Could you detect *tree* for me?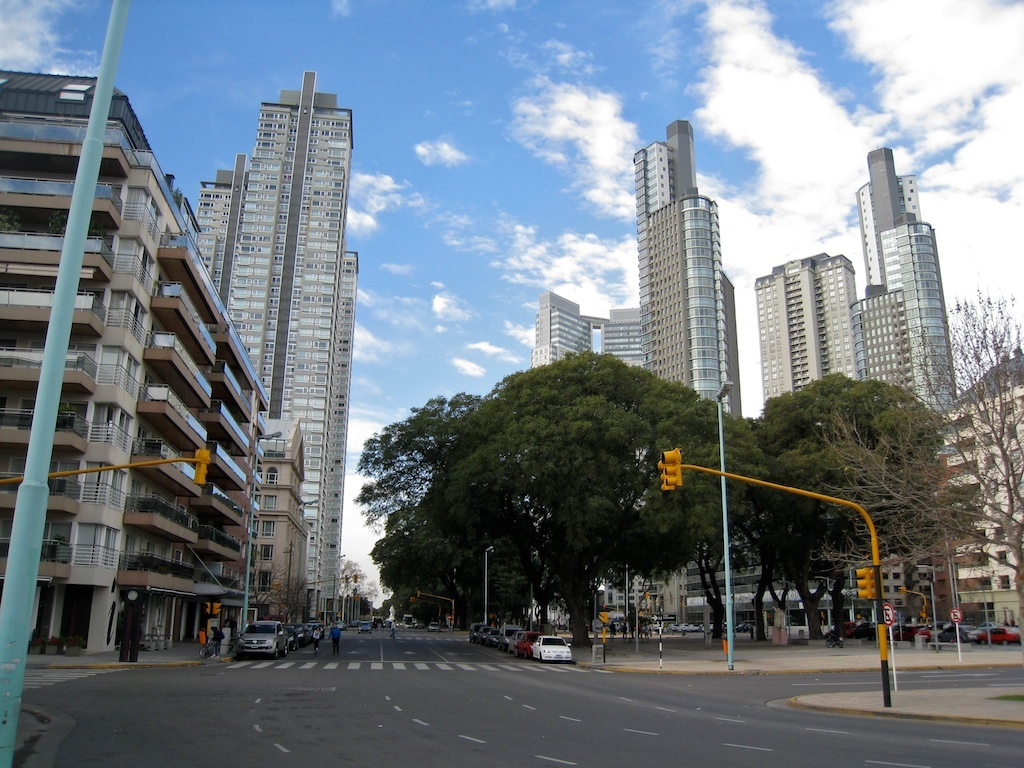
Detection result: (709, 377, 980, 651).
